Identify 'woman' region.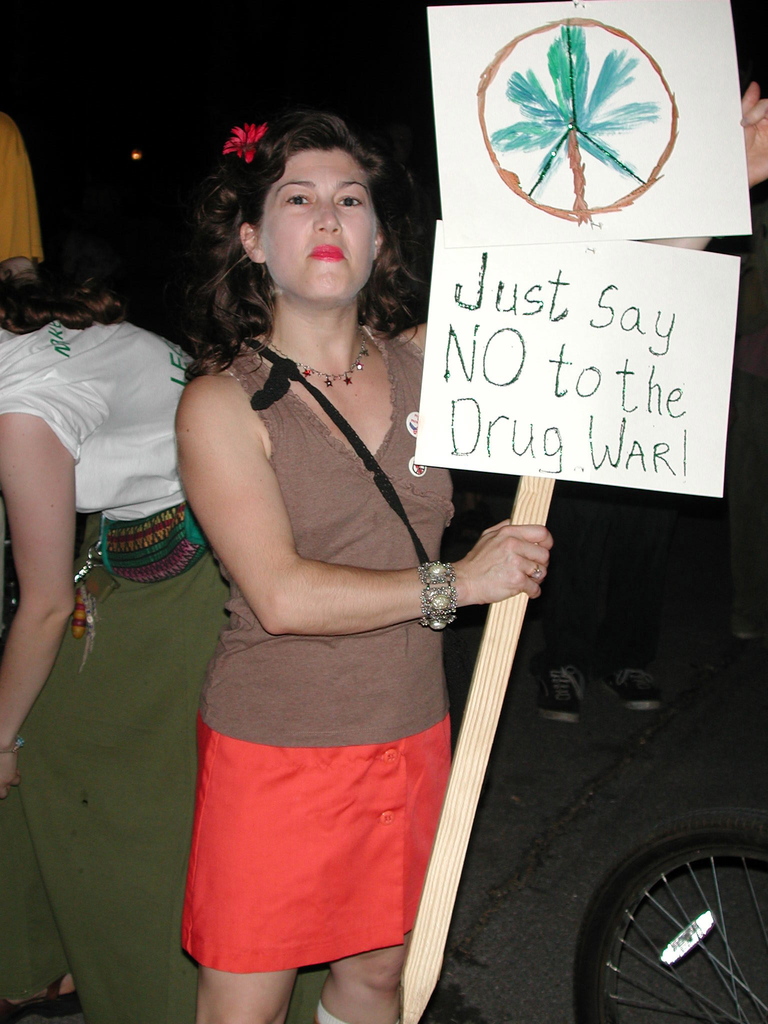
Region: (x1=0, y1=255, x2=229, y2=1023).
